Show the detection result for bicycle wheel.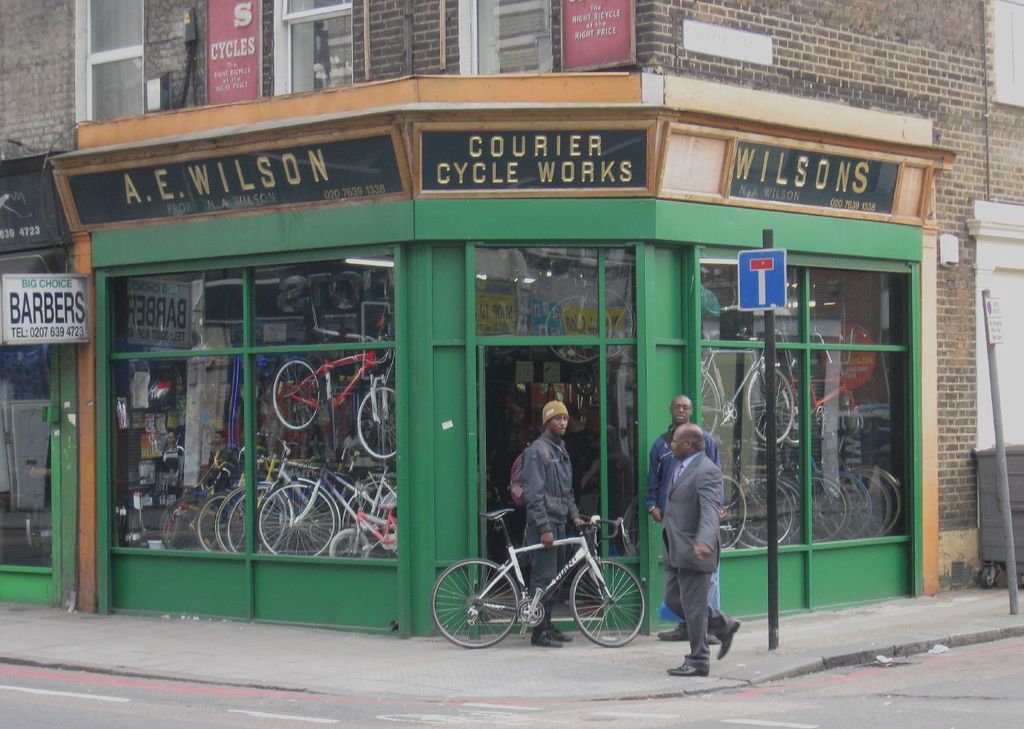
bbox=(271, 358, 318, 433).
